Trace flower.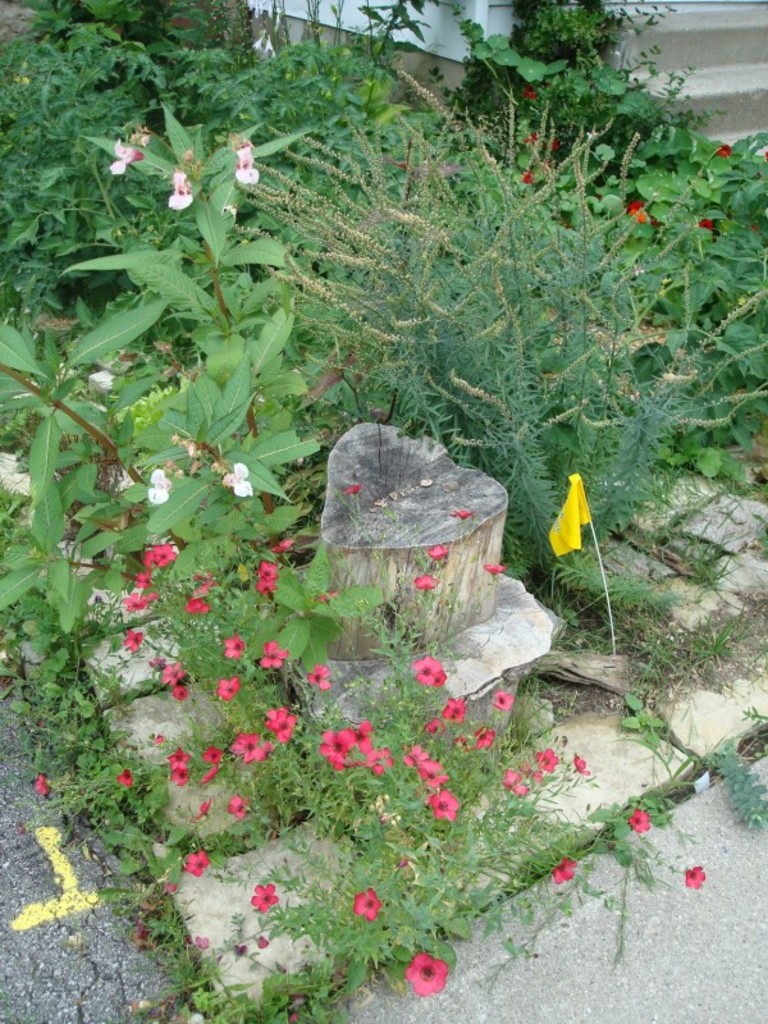
Traced to [x1=262, y1=33, x2=273, y2=47].
